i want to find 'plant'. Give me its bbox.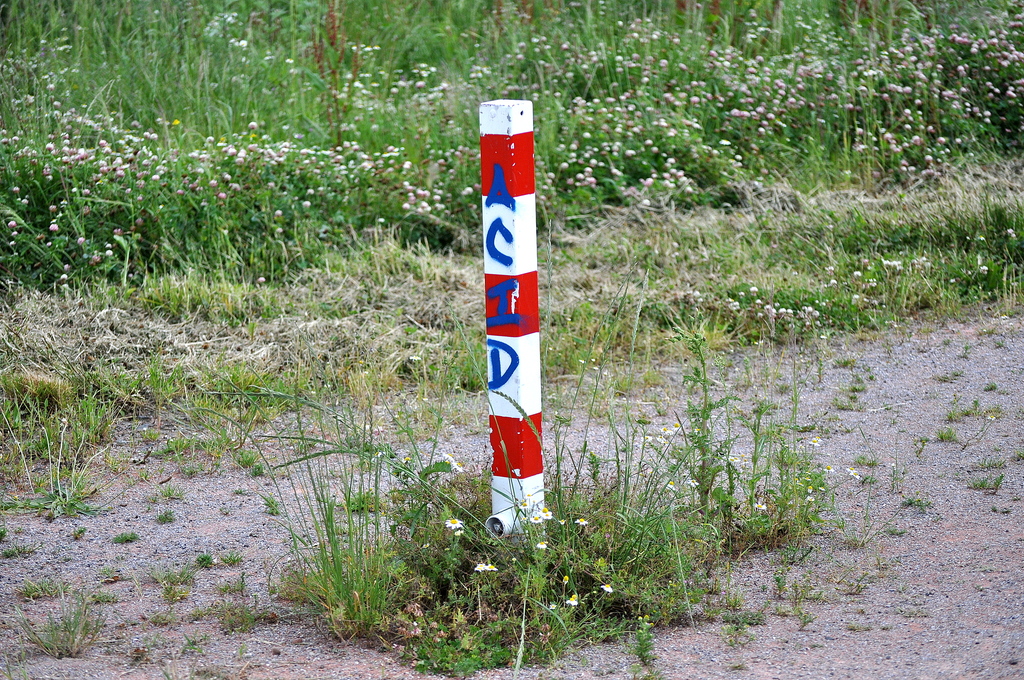
bbox=(862, 469, 886, 487).
